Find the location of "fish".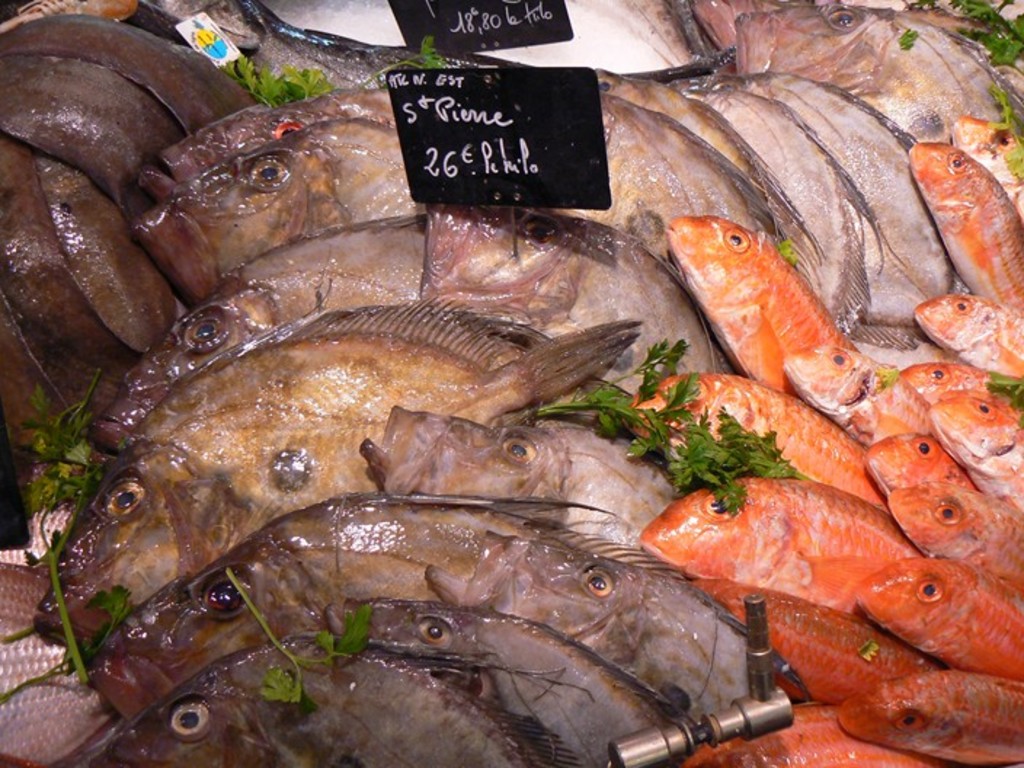
Location: bbox(138, 124, 423, 308).
